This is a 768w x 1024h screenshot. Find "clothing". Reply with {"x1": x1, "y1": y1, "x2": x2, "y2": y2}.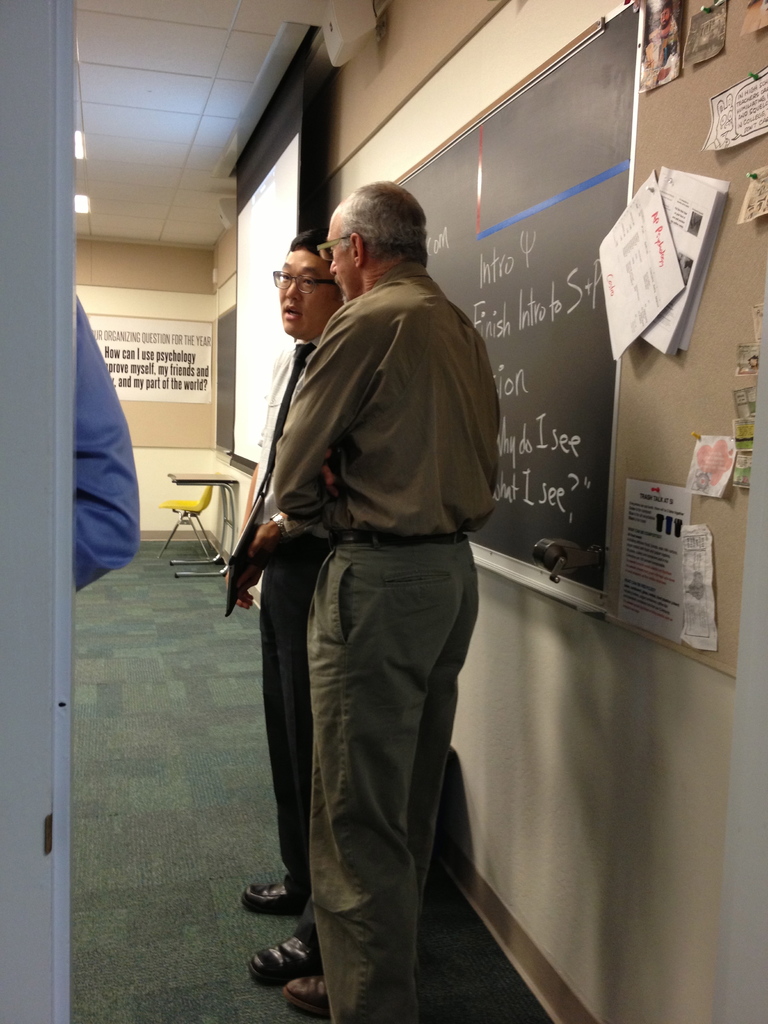
{"x1": 273, "y1": 255, "x2": 519, "y2": 1023}.
